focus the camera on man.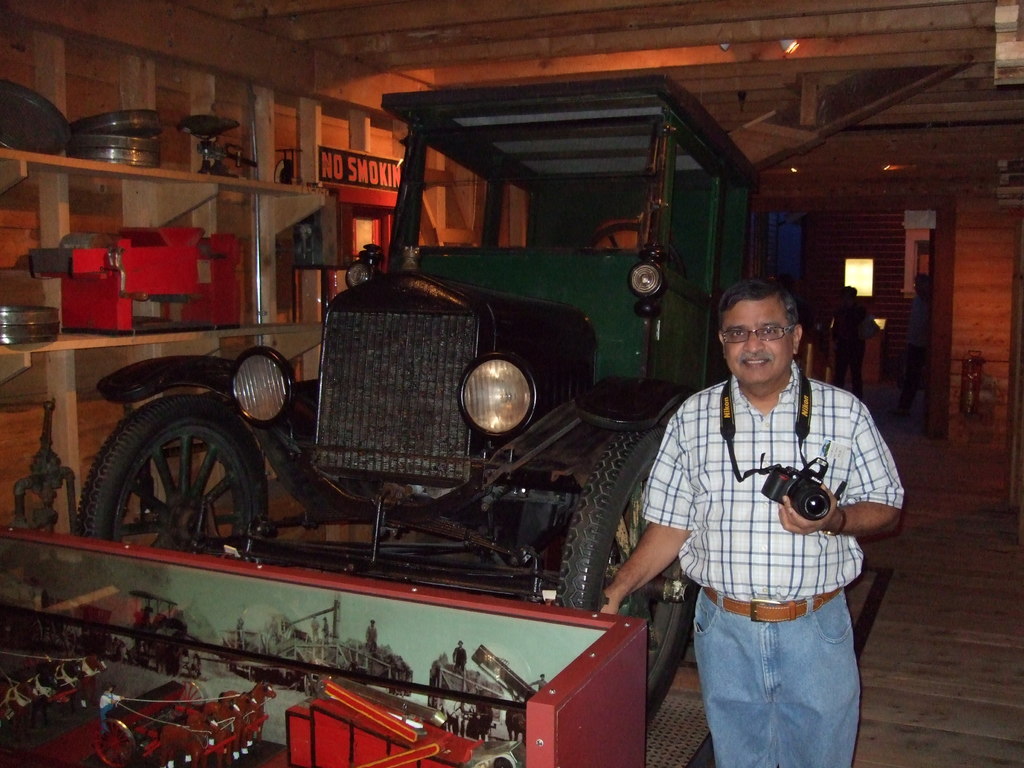
Focus region: {"left": 634, "top": 260, "right": 892, "bottom": 750}.
